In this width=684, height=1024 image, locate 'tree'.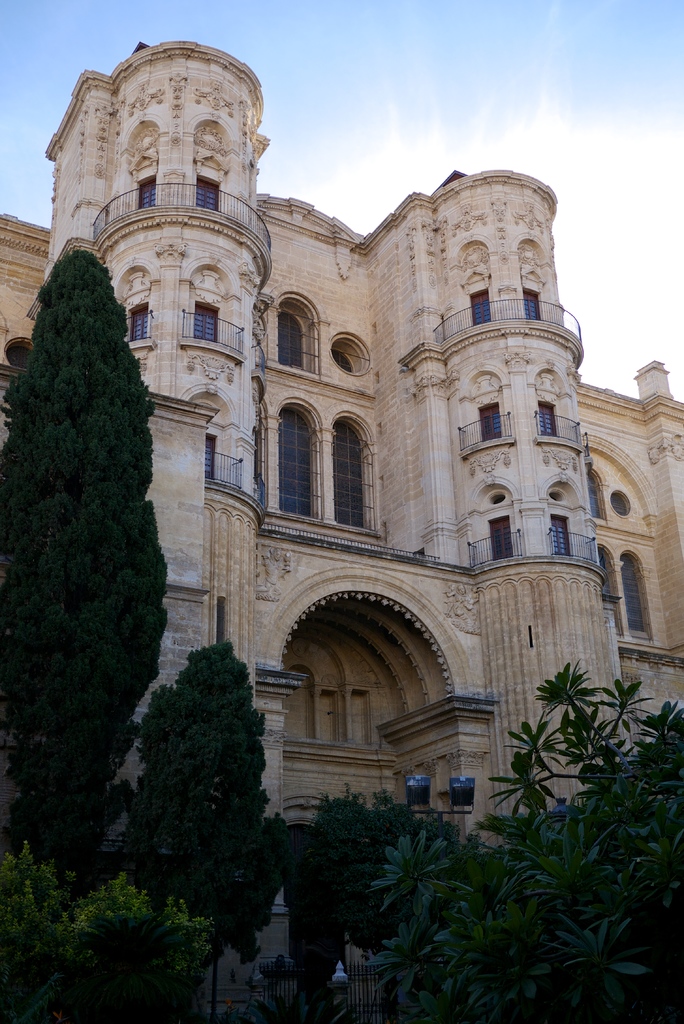
Bounding box: box(0, 839, 275, 1023).
